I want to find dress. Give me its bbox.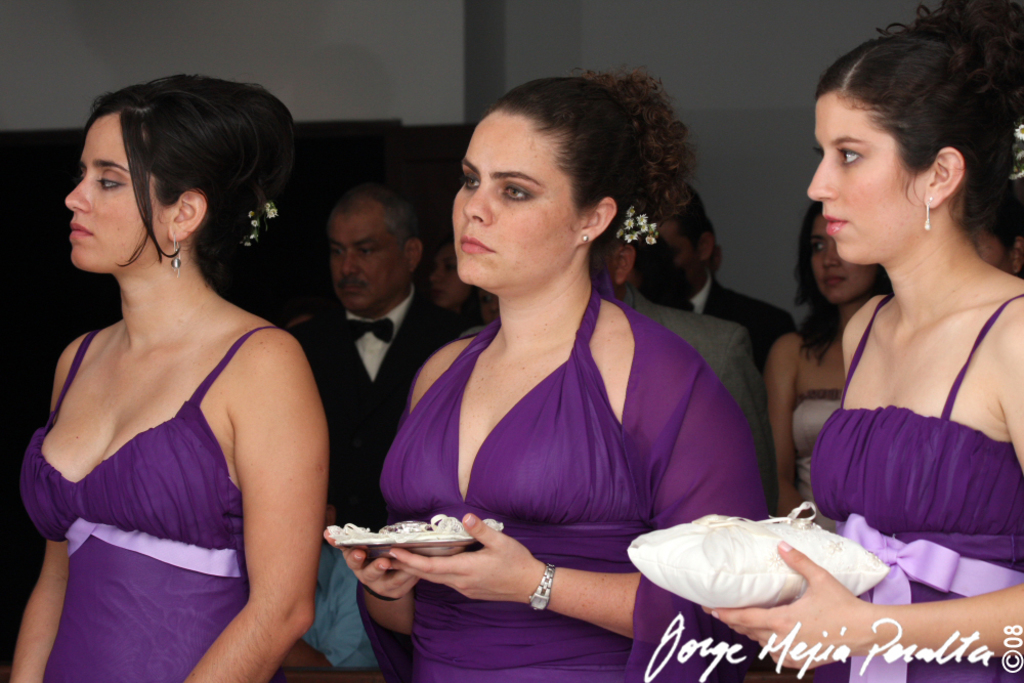
x1=355 y1=288 x2=771 y2=682.
